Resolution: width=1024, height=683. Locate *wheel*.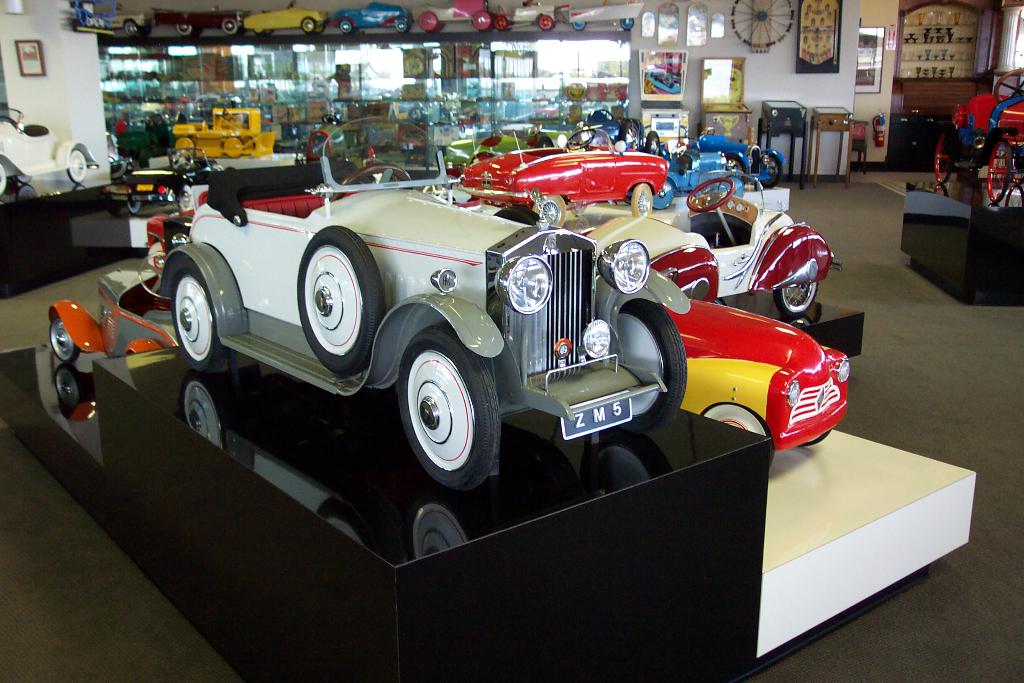
(687,175,743,213).
